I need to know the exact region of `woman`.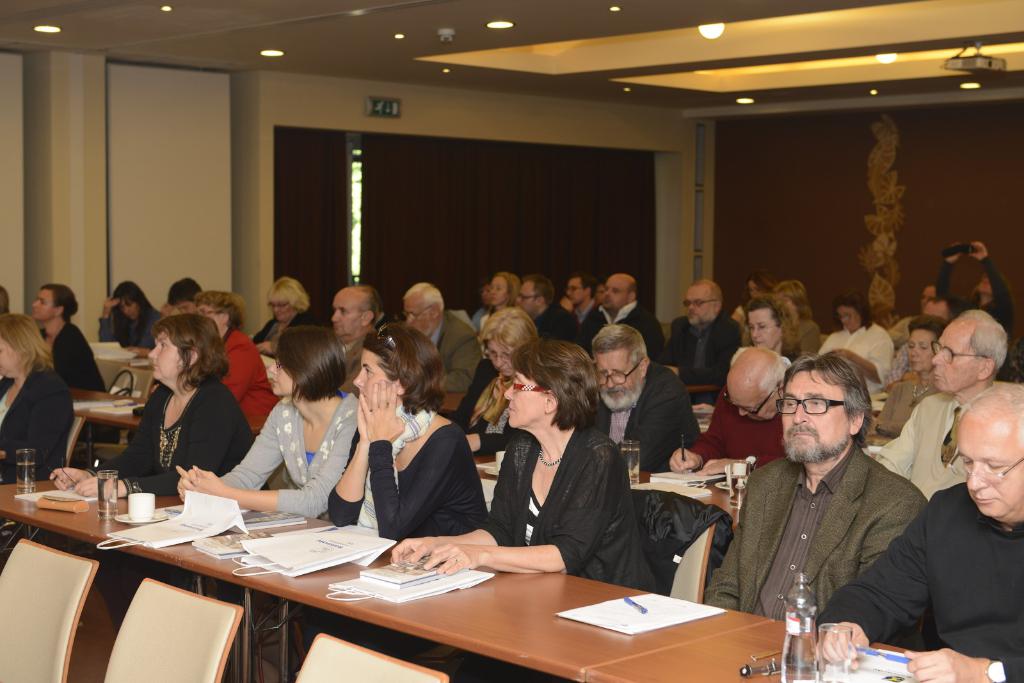
Region: crop(0, 310, 79, 490).
